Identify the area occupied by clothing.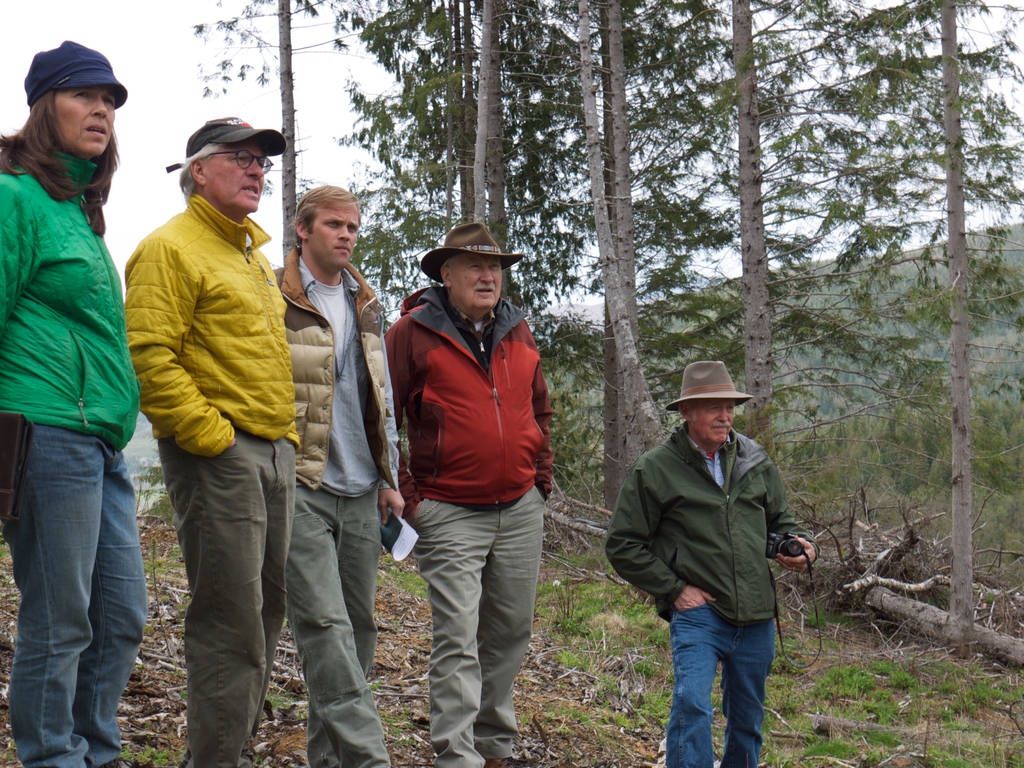
Area: 282, 262, 403, 767.
